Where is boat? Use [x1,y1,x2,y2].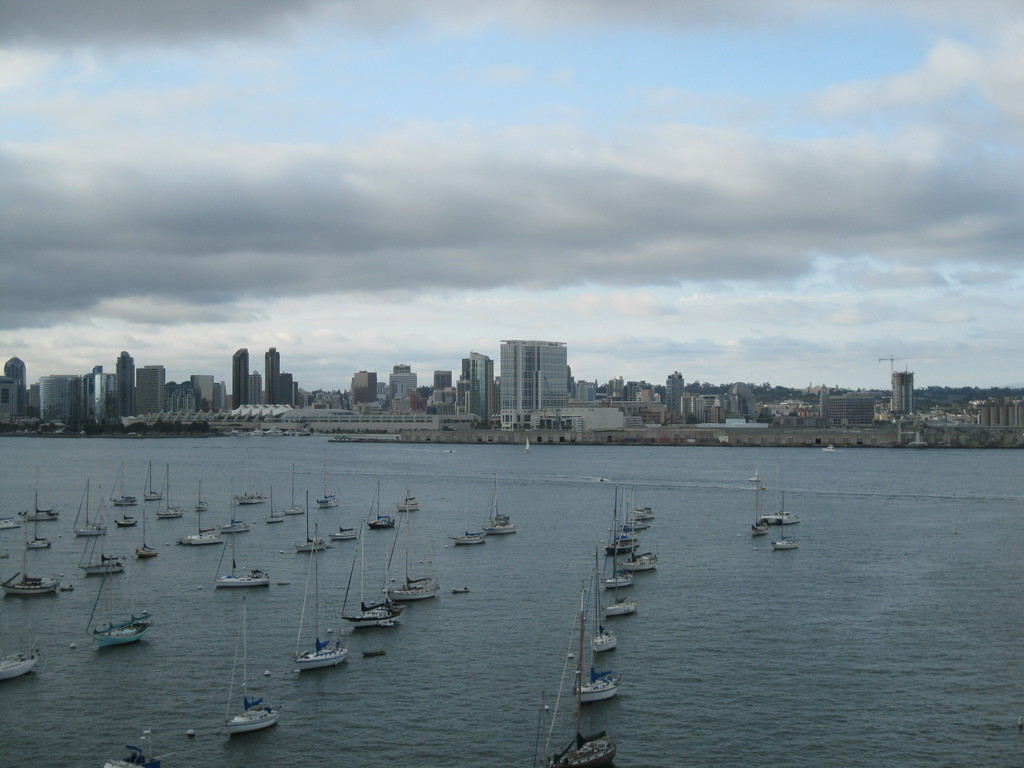
[83,500,128,578].
